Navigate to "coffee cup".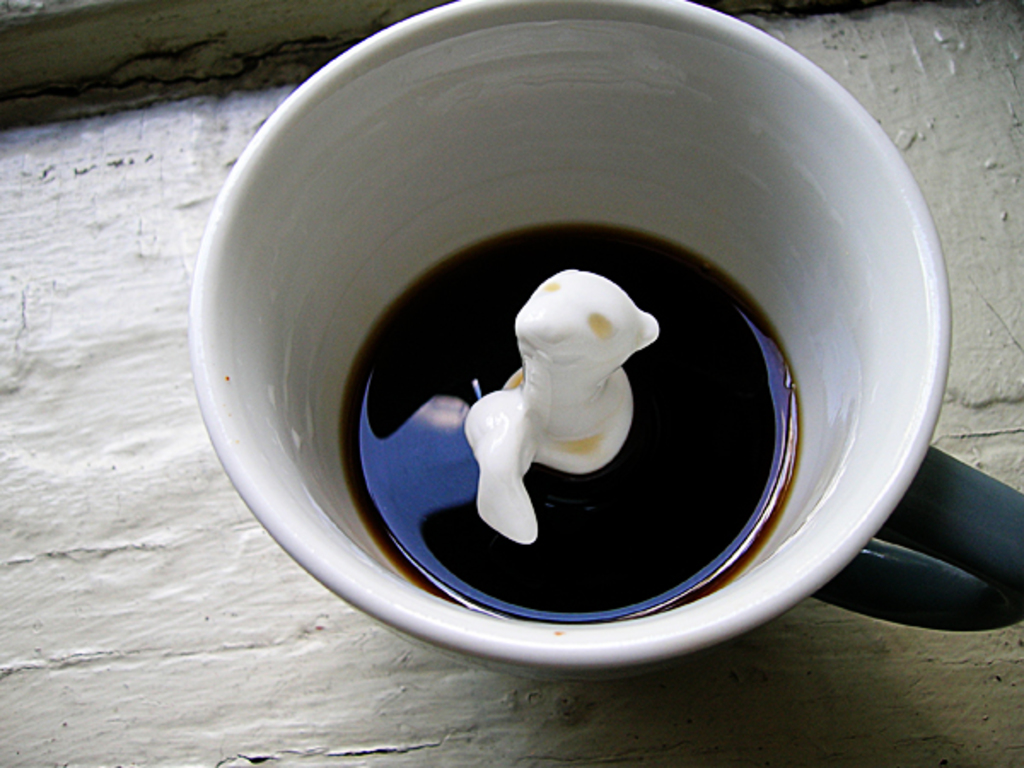
Navigation target: (x1=193, y1=0, x2=1022, y2=684).
